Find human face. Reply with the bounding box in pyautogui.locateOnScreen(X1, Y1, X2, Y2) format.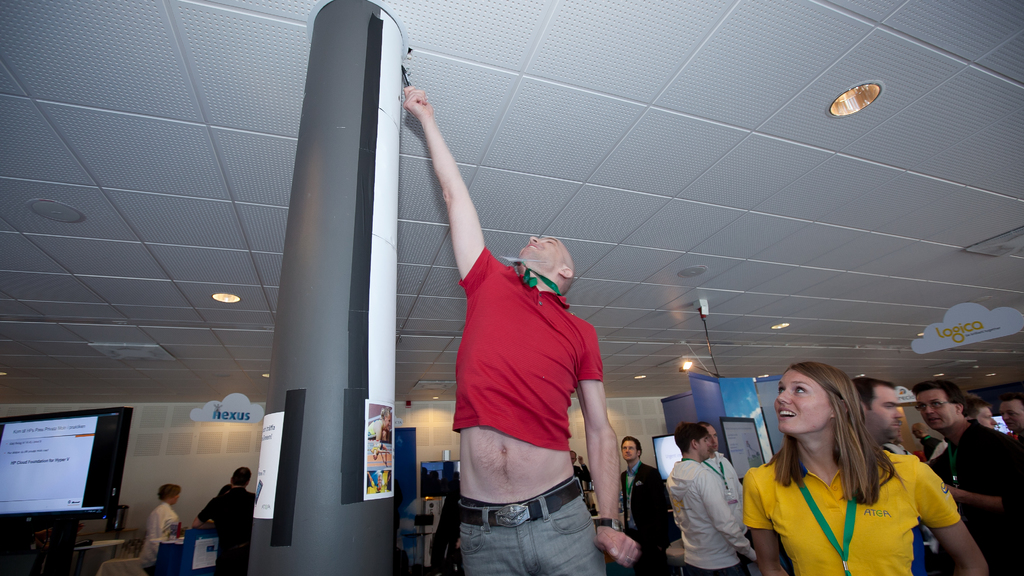
pyautogui.locateOnScreen(699, 437, 714, 461).
